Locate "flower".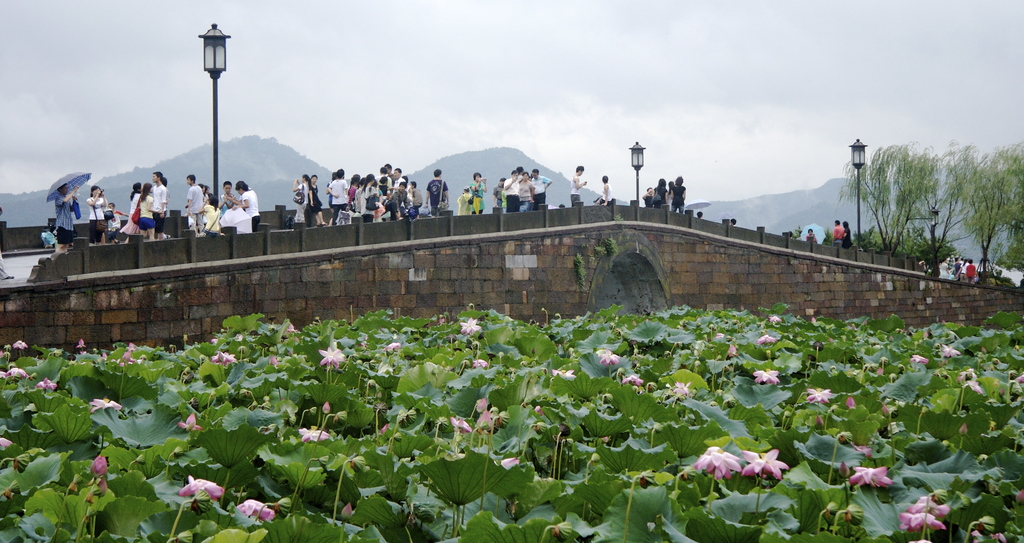
Bounding box: crop(383, 341, 403, 351).
